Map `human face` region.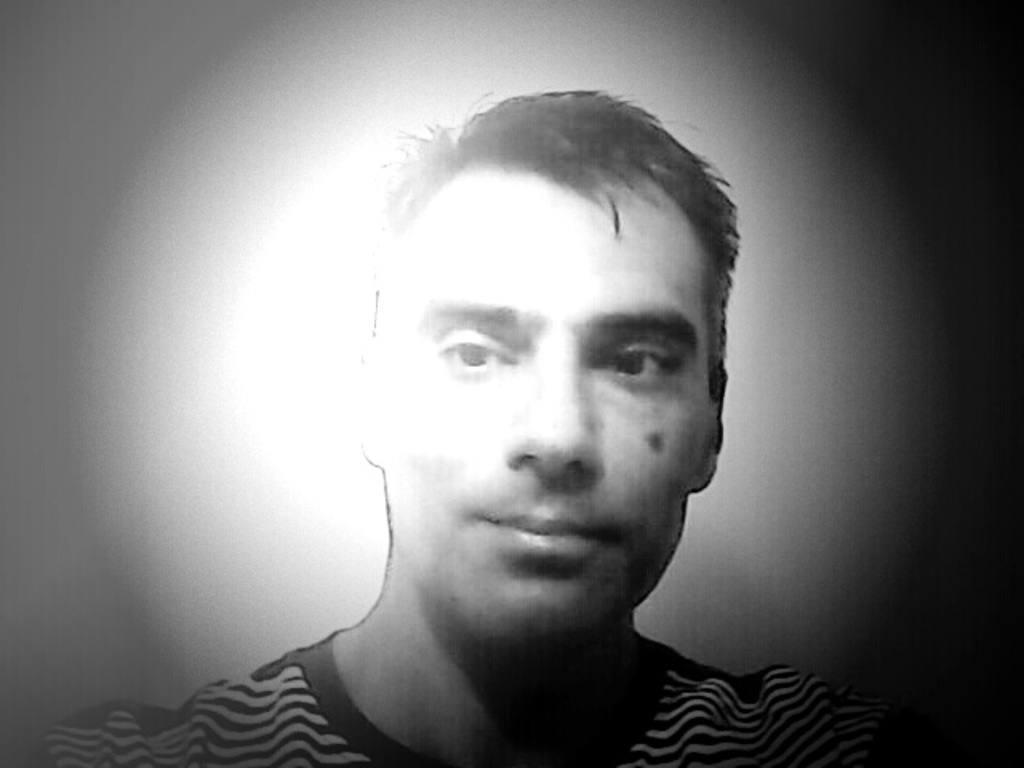
Mapped to bbox=(379, 170, 709, 650).
